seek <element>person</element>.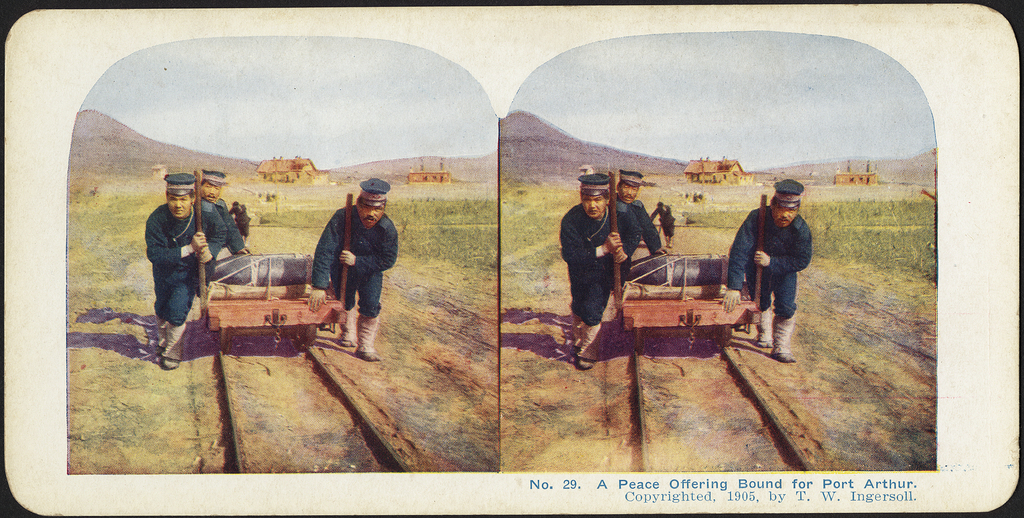
select_region(228, 197, 252, 243).
